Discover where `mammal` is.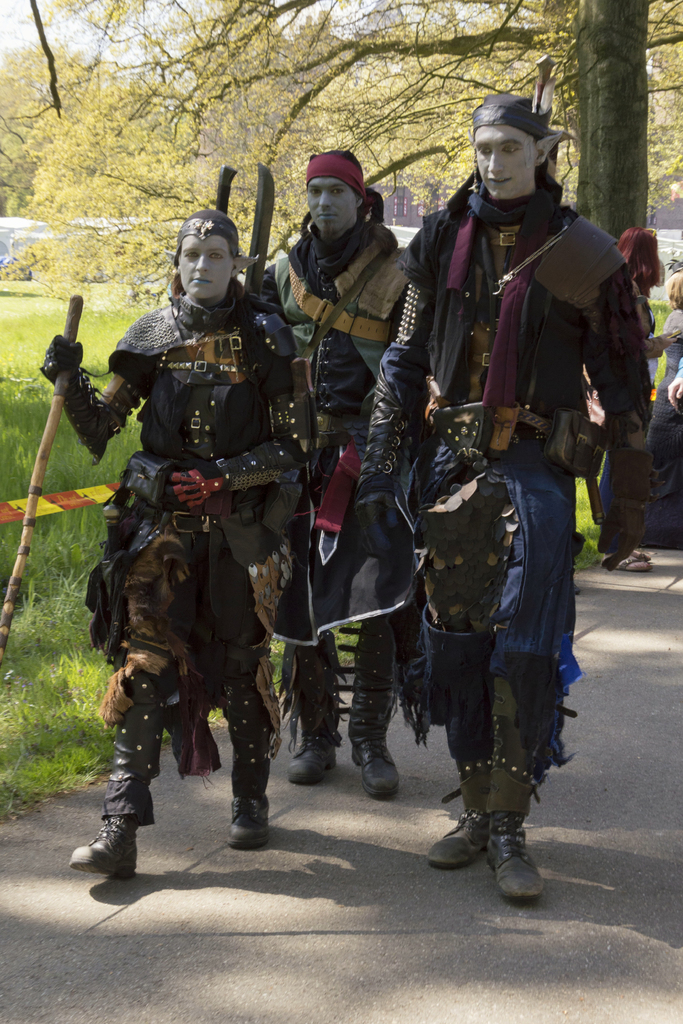
Discovered at rect(245, 144, 415, 800).
